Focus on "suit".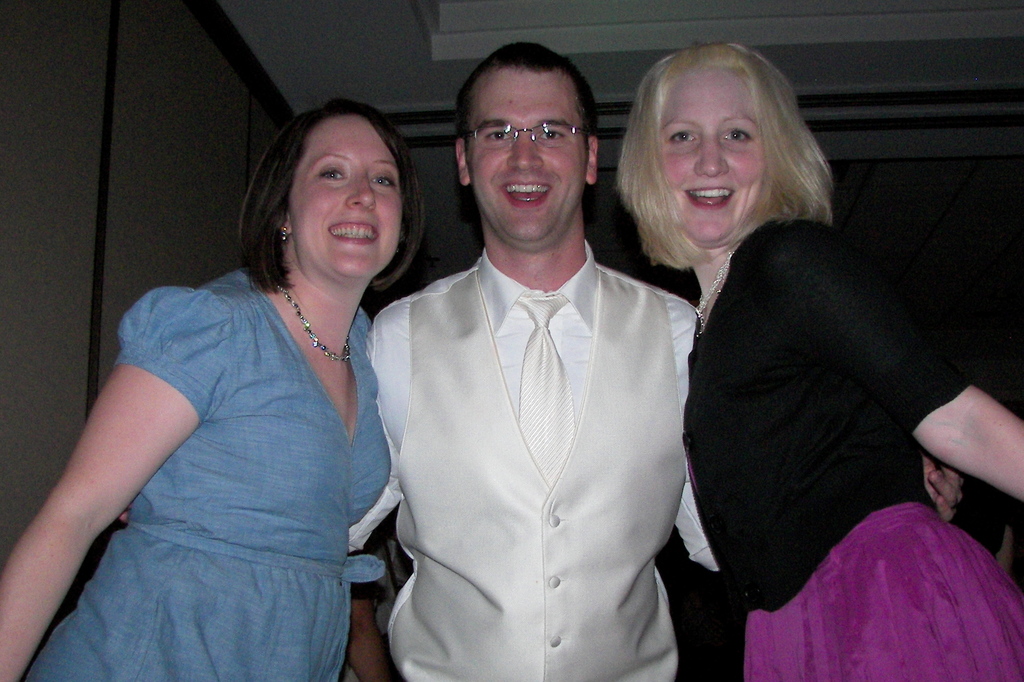
Focused at bbox=[349, 234, 716, 681].
